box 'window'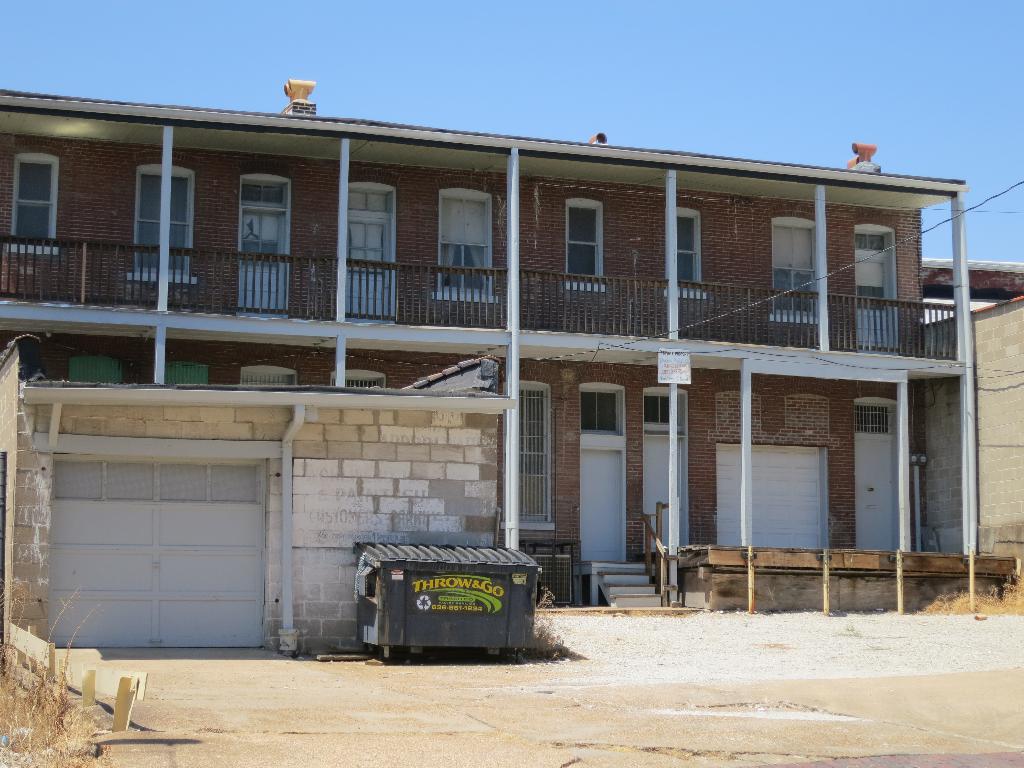
bbox(646, 393, 682, 438)
